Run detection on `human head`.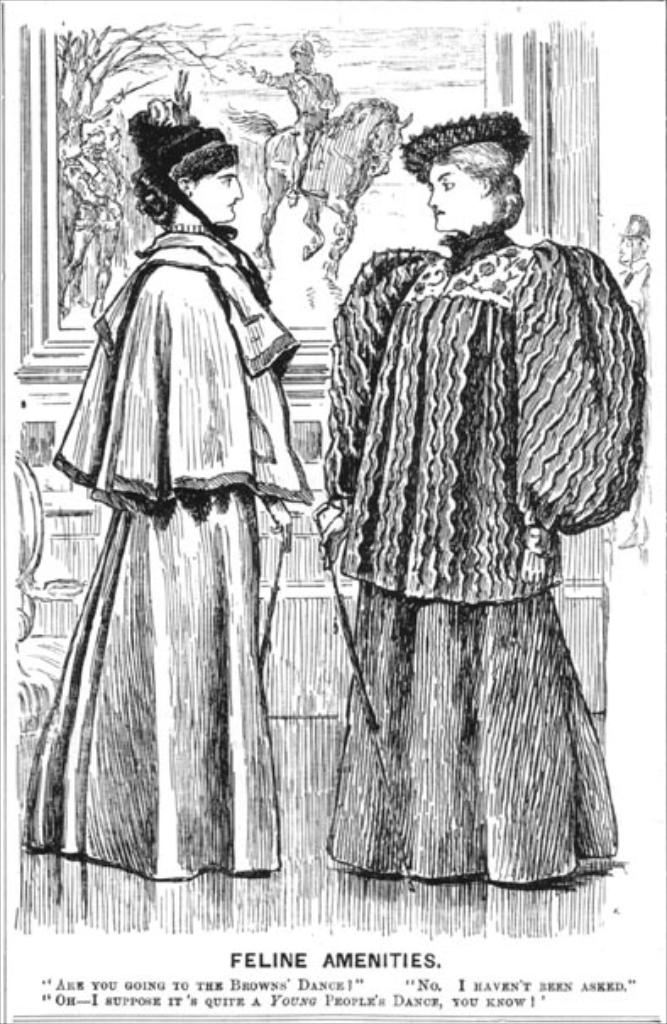
Result: region(284, 37, 317, 81).
